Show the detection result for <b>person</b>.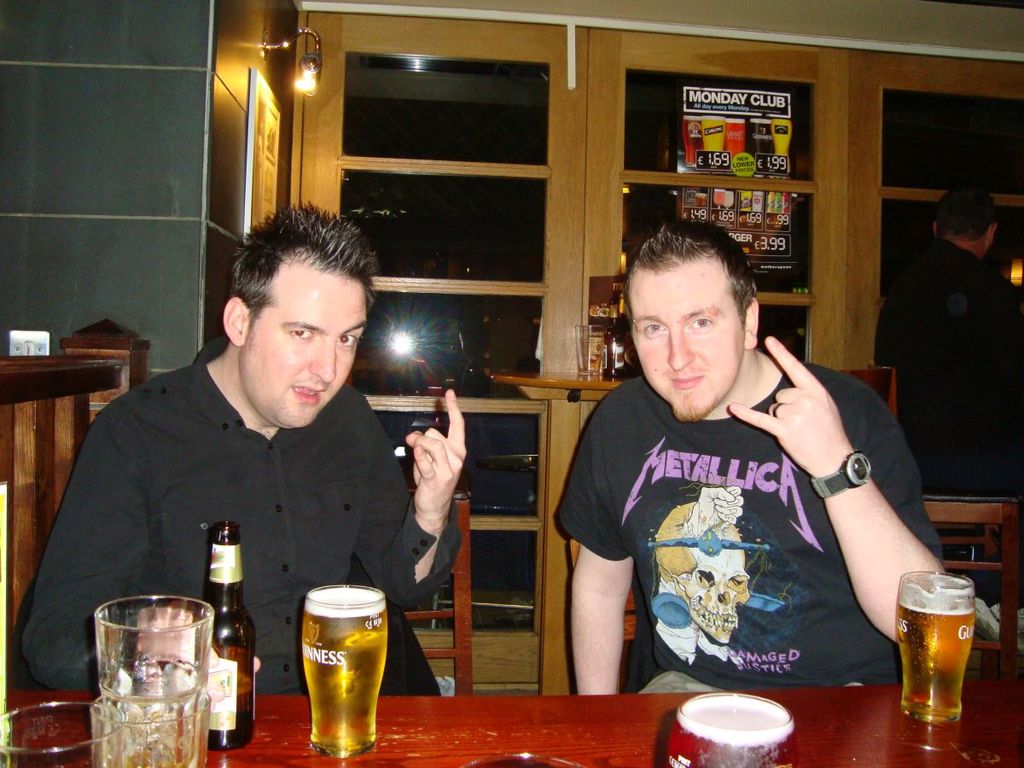
BBox(556, 221, 950, 694).
